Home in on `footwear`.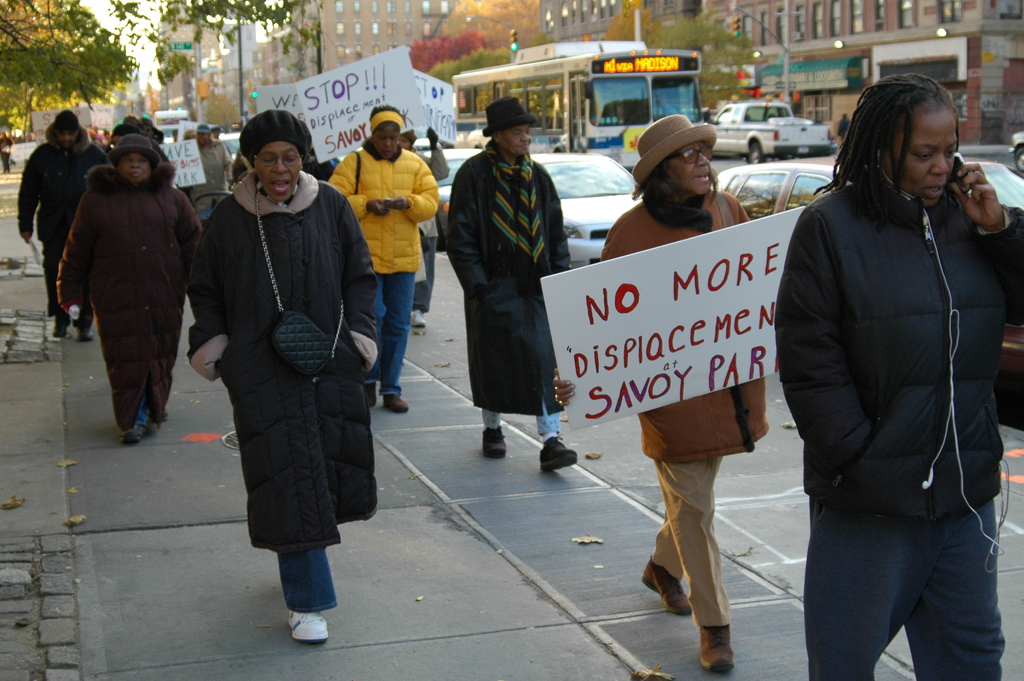
Homed in at (left=639, top=558, right=692, bottom=617).
